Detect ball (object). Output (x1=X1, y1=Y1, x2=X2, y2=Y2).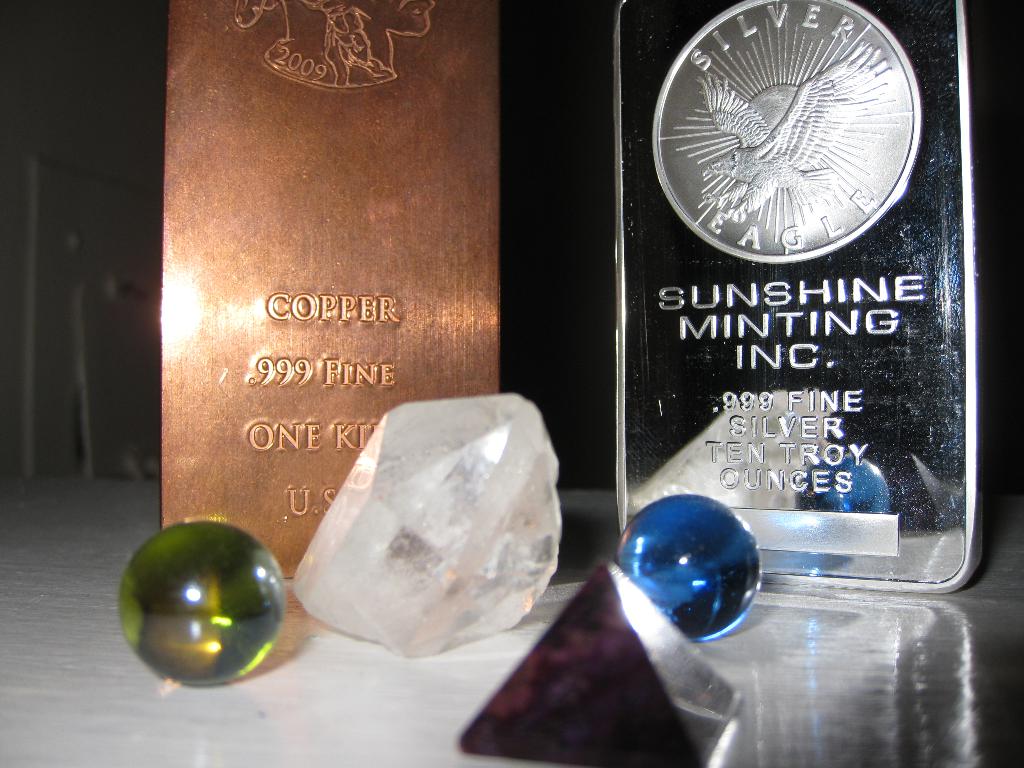
(x1=616, y1=495, x2=761, y2=637).
